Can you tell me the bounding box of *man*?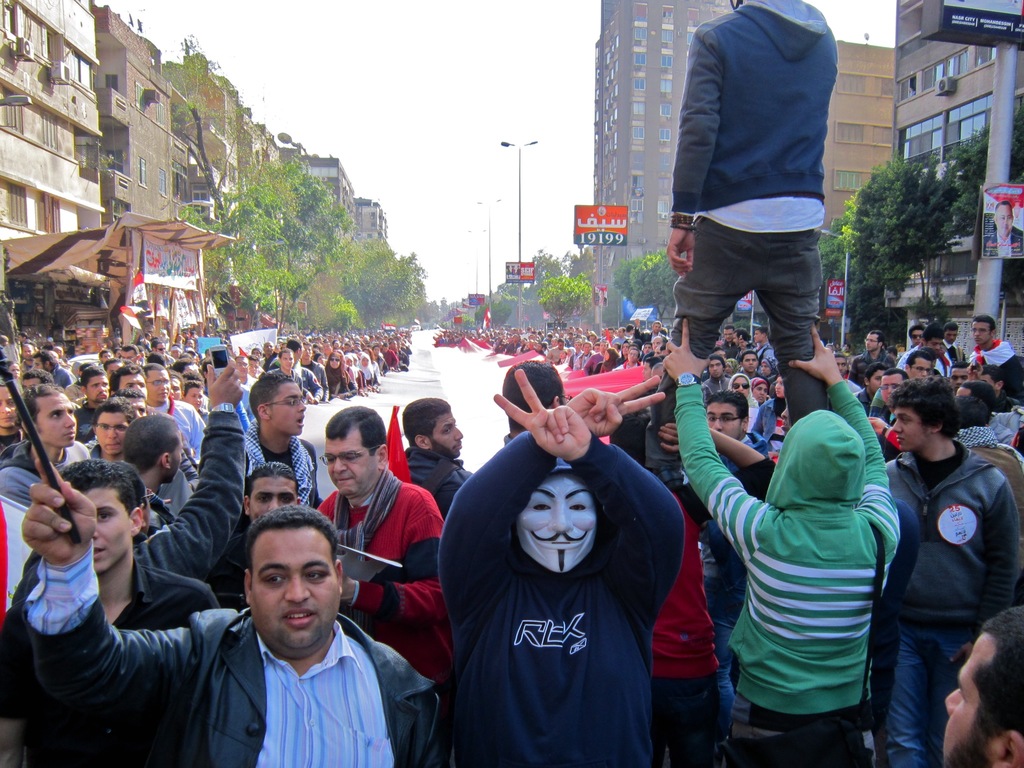
x1=944, y1=321, x2=964, y2=364.
